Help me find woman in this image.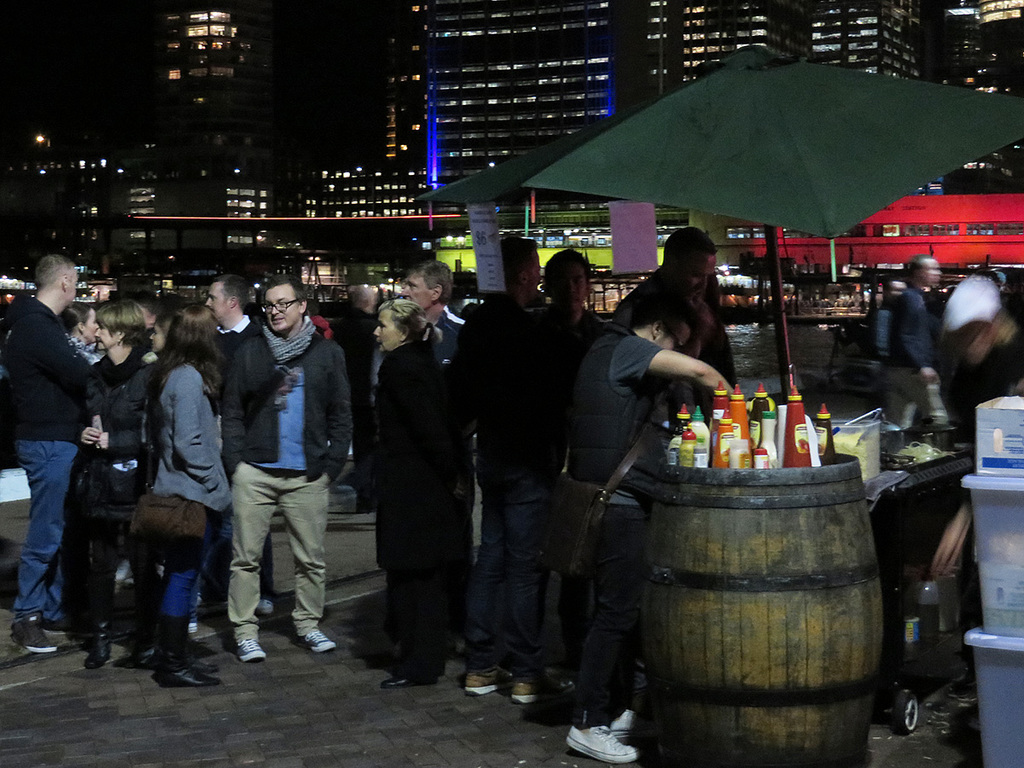
Found it: 73,298,159,664.
